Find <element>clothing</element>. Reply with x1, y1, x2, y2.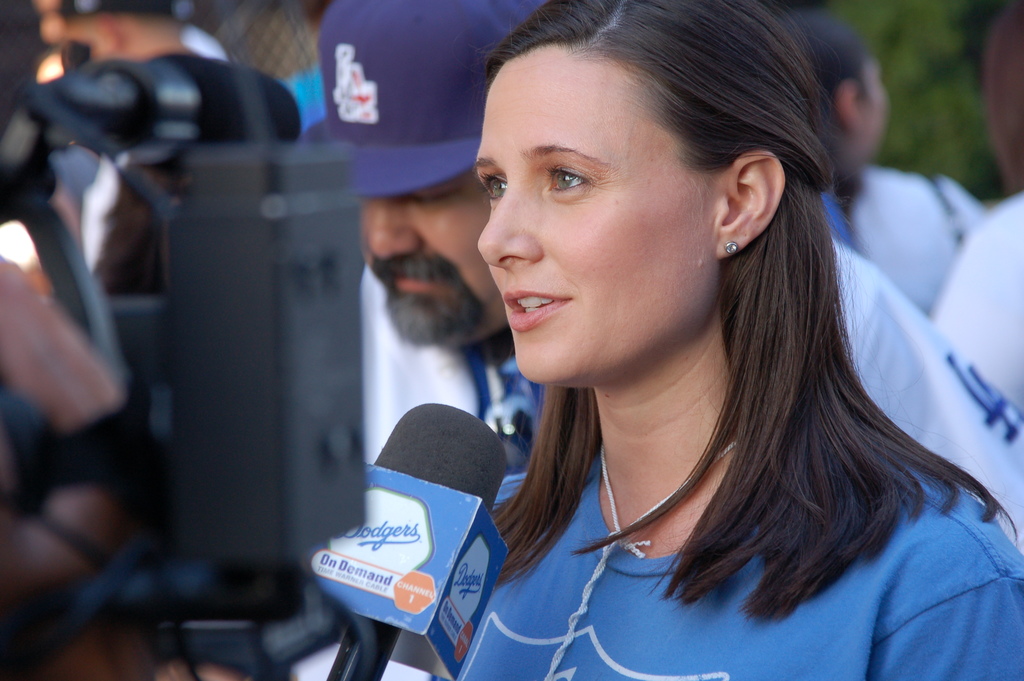
842, 160, 978, 311.
